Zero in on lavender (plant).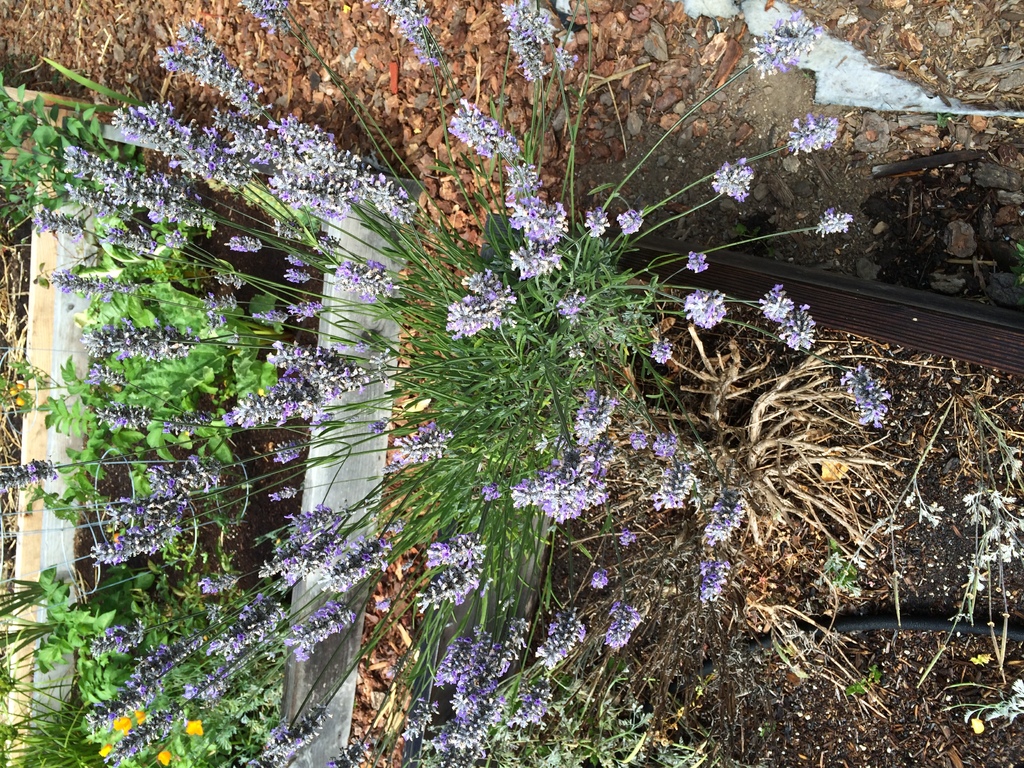
Zeroed in: bbox=(499, 0, 578, 166).
